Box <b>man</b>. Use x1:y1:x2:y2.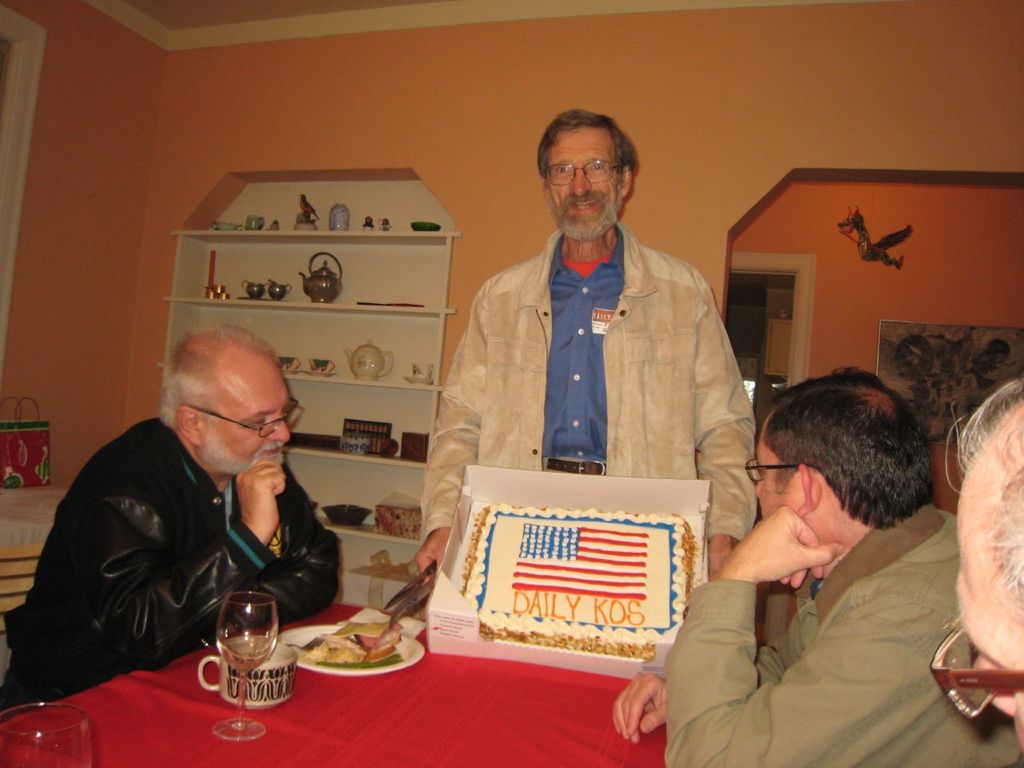
414:106:762:586.
